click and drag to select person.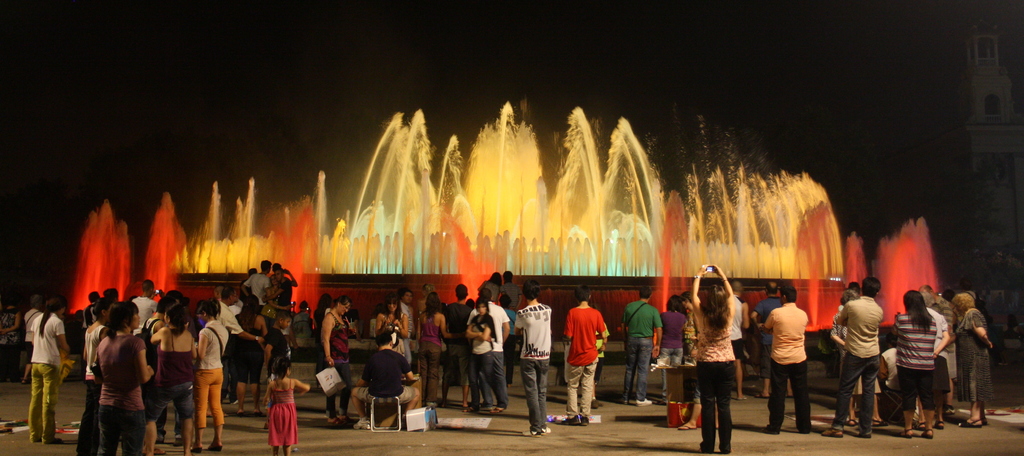
Selection: 497/269/522/312.
